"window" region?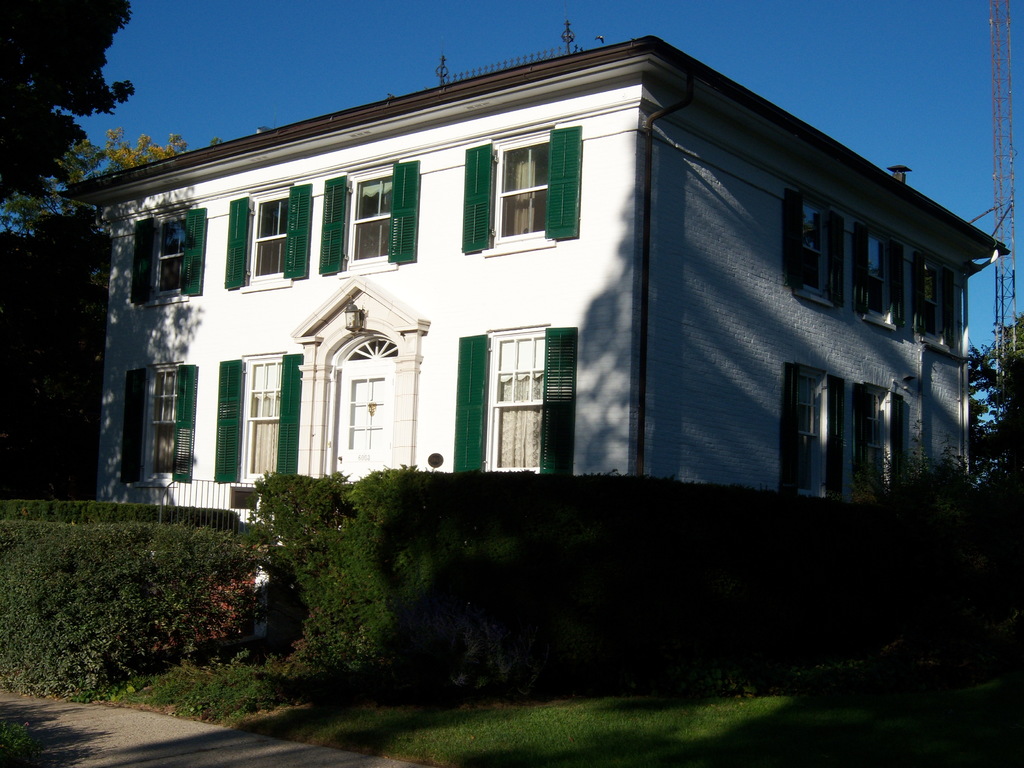
(left=212, top=354, right=303, bottom=478)
